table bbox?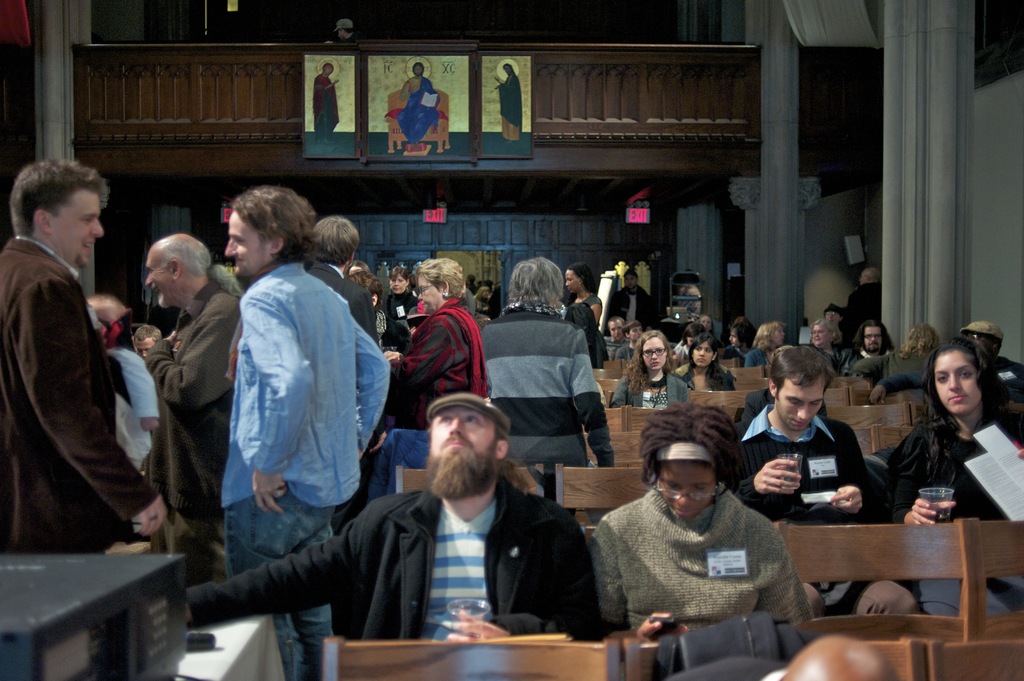
[x1=152, y1=610, x2=287, y2=680]
